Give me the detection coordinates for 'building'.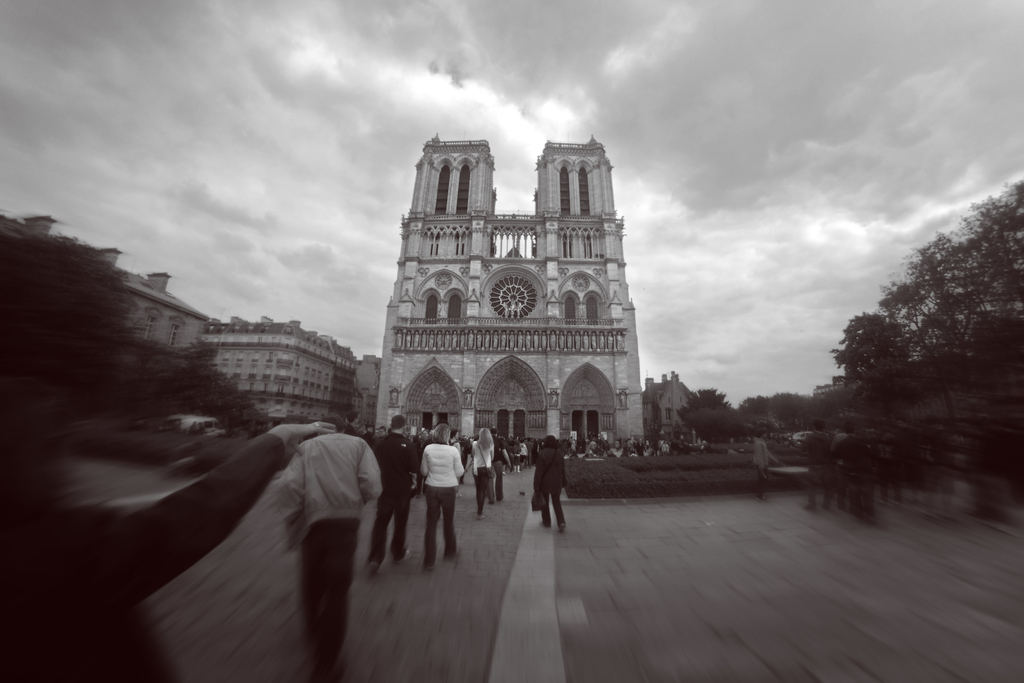
pyautogui.locateOnScreen(0, 209, 205, 379).
